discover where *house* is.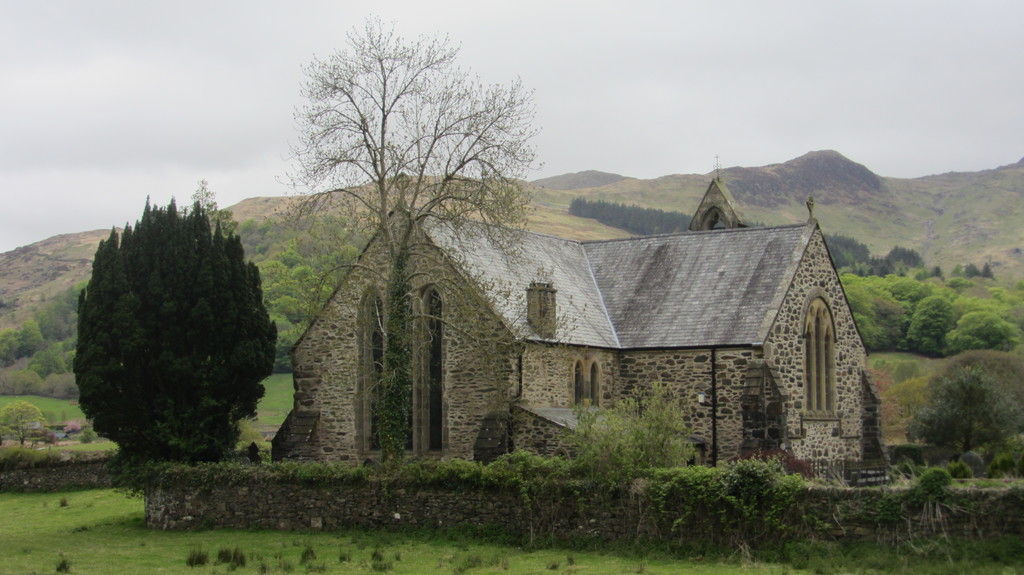
Discovered at locate(308, 124, 849, 494).
